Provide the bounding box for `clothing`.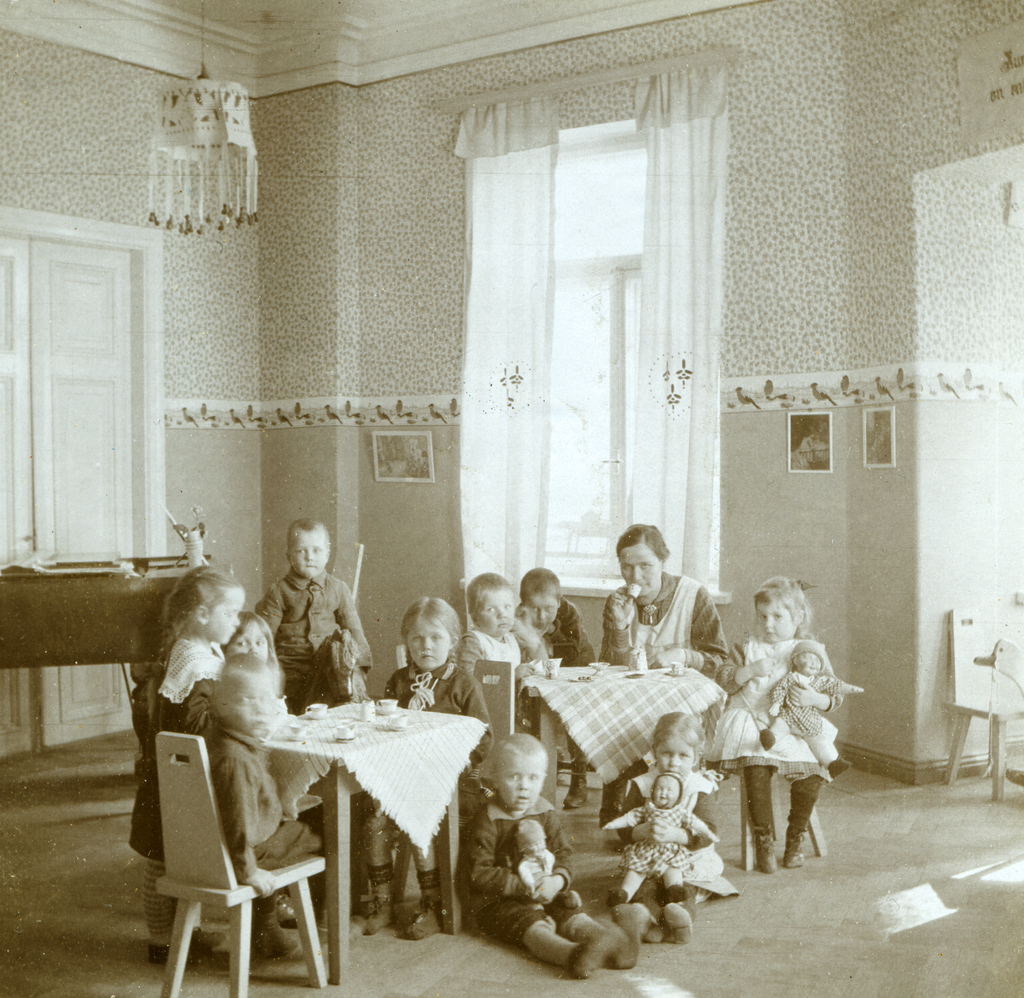
l=732, t=600, r=855, b=856.
